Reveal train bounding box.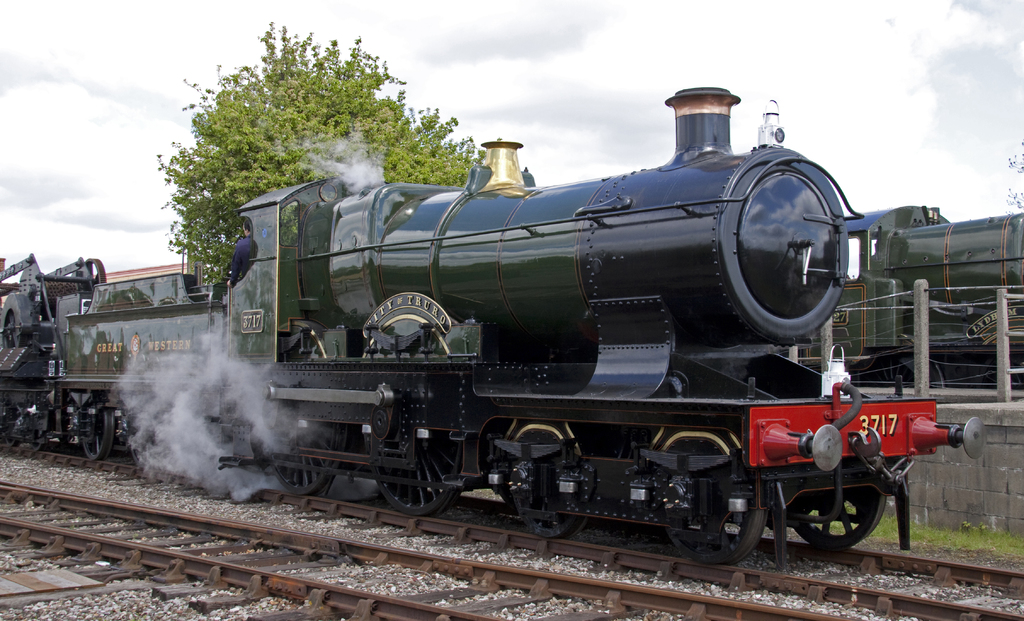
Revealed: (825, 208, 1023, 382).
